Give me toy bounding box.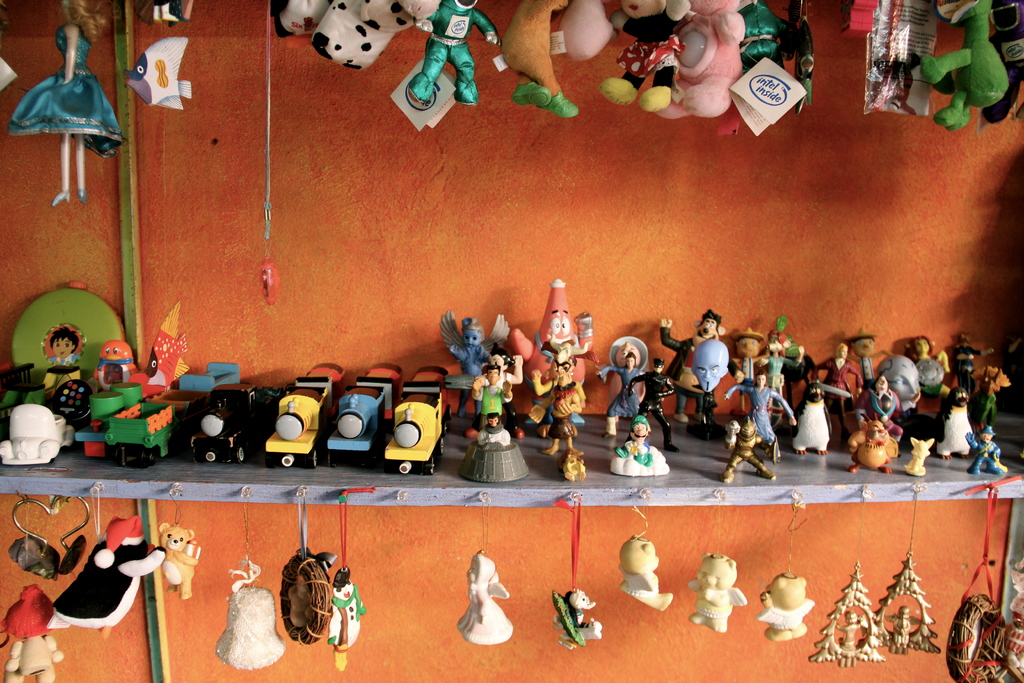
pyautogui.locateOnScreen(919, 0, 1011, 134).
